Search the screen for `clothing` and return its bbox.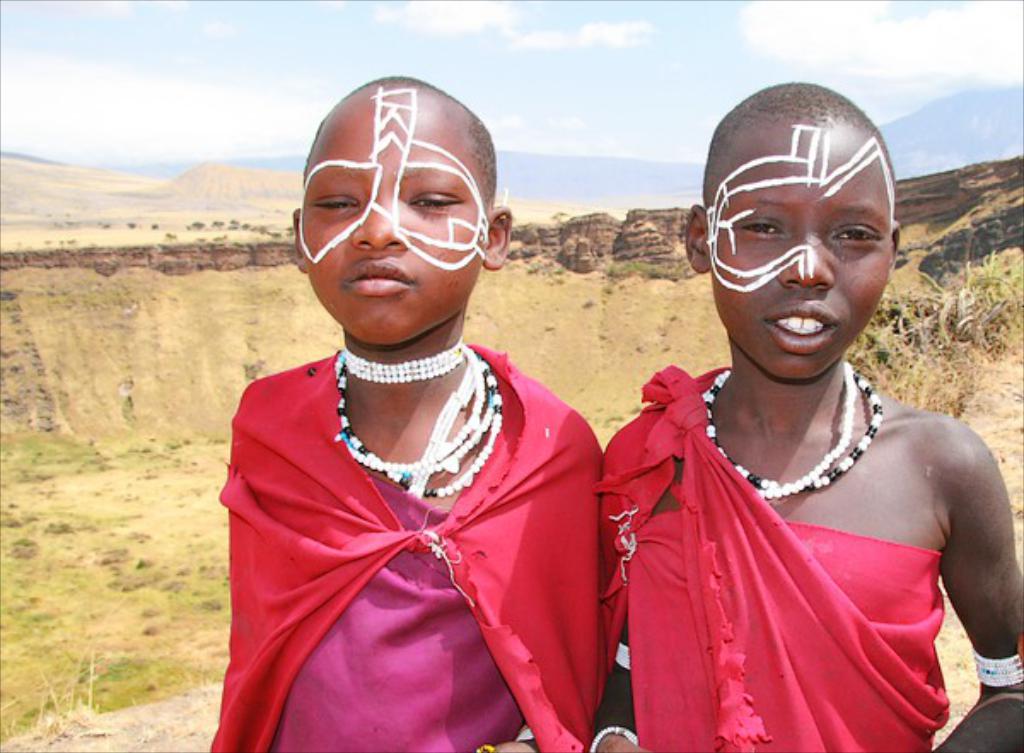
Found: region(213, 319, 613, 726).
